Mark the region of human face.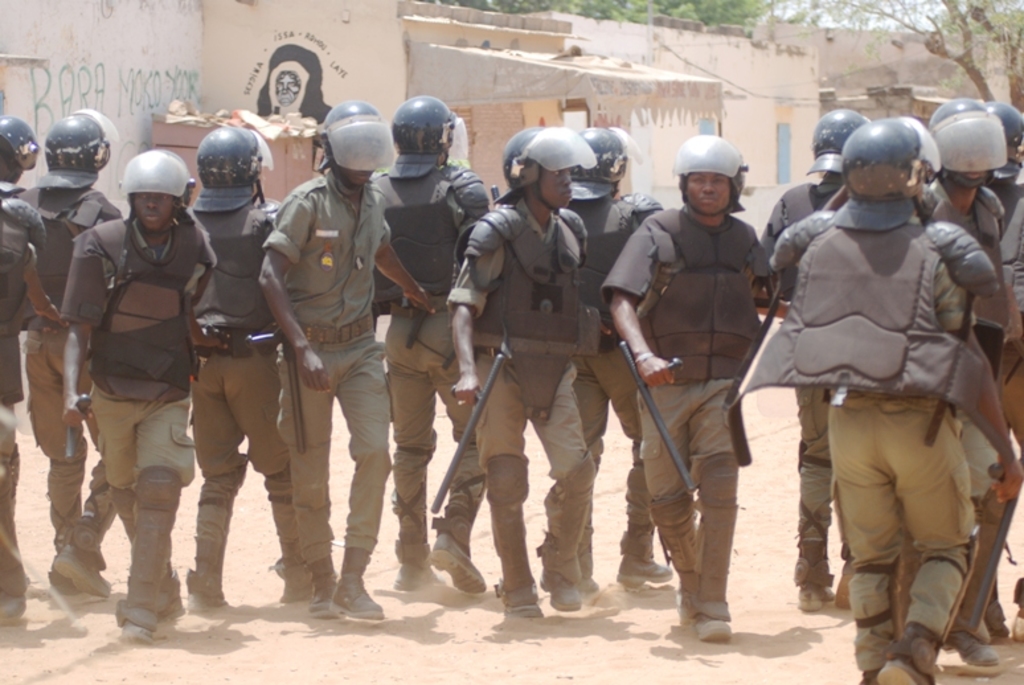
Region: (x1=685, y1=168, x2=729, y2=214).
